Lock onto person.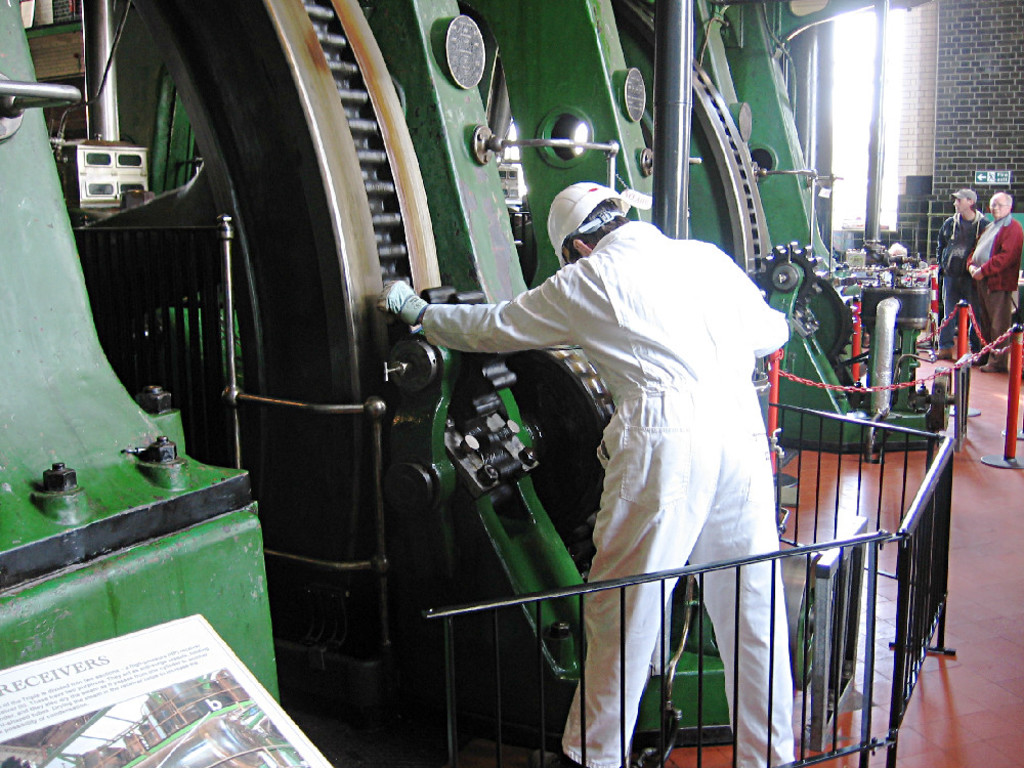
Locked: (x1=965, y1=187, x2=1023, y2=375).
